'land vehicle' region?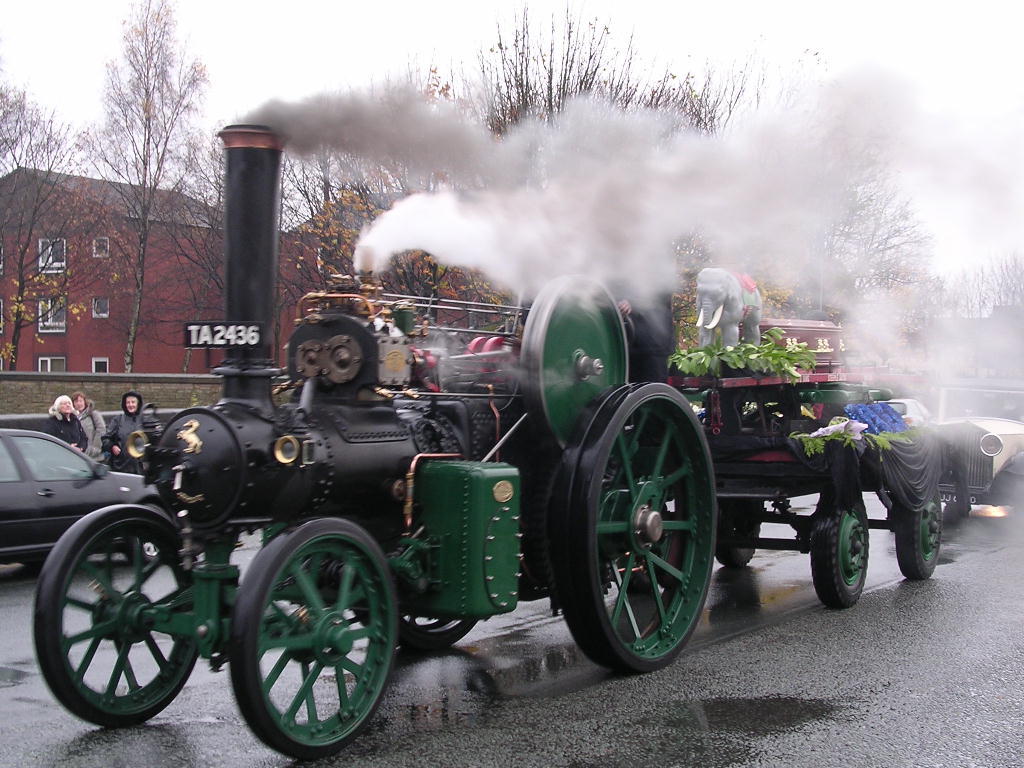
locate(890, 391, 923, 427)
